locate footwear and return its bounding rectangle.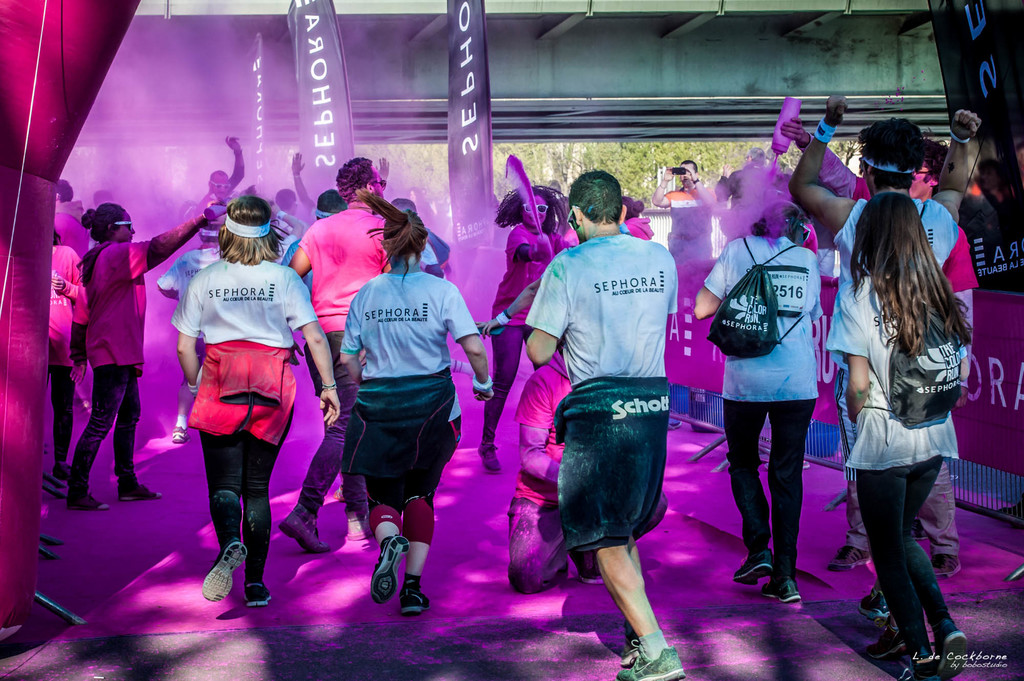
827 545 870 574.
